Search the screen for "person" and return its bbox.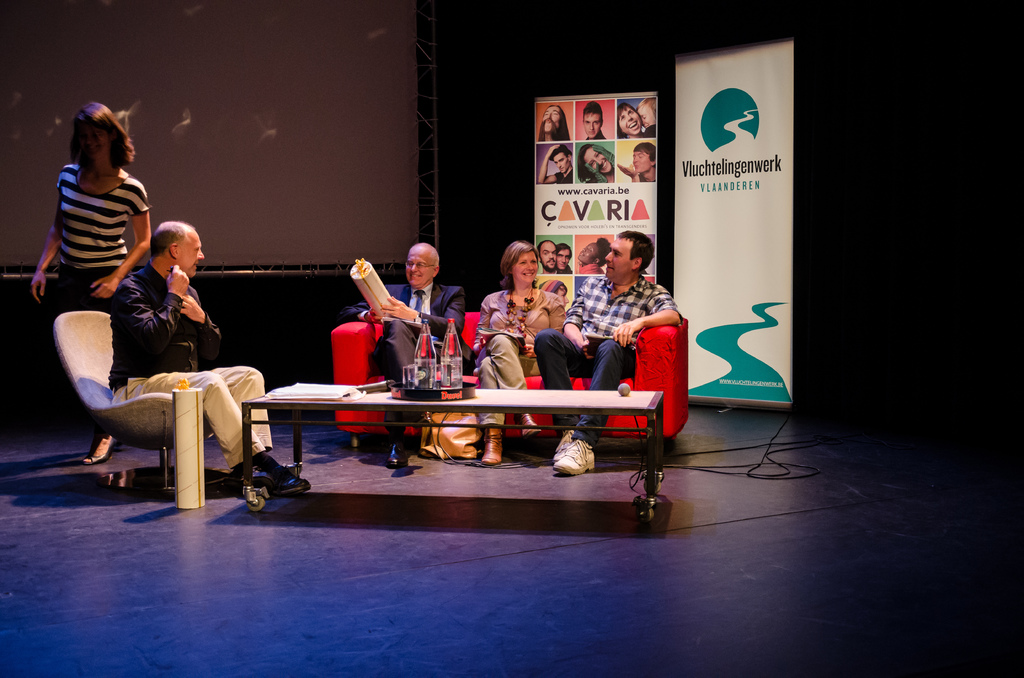
Found: (left=557, top=239, right=572, bottom=271).
